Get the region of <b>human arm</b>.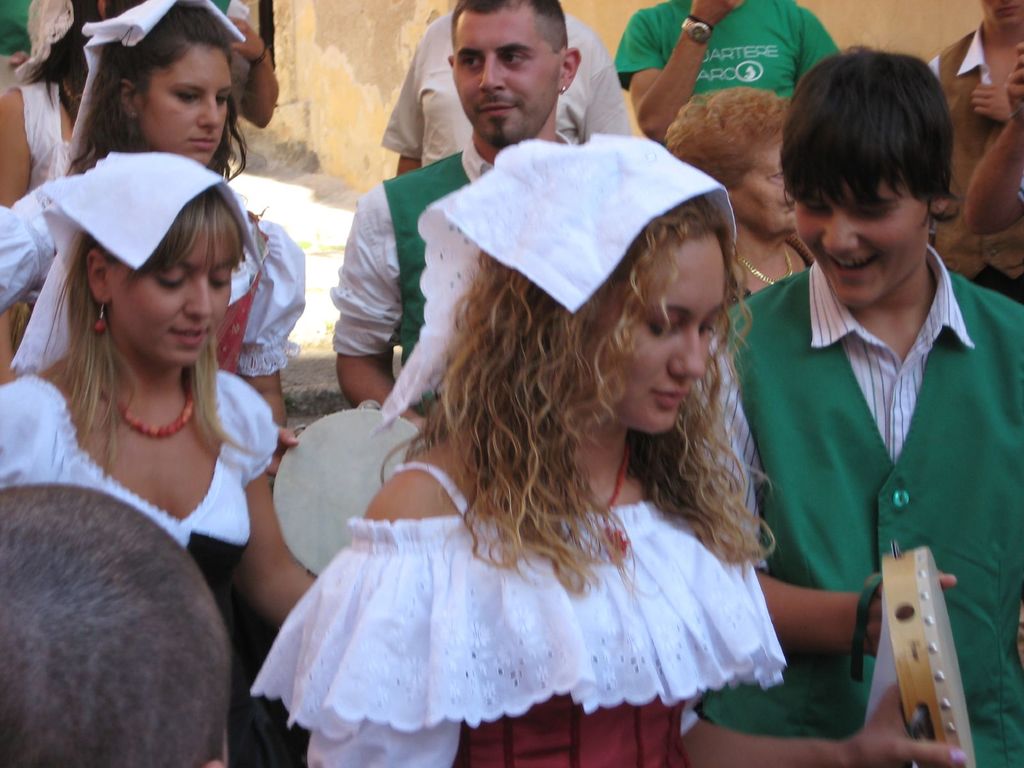
677/686/976/767.
